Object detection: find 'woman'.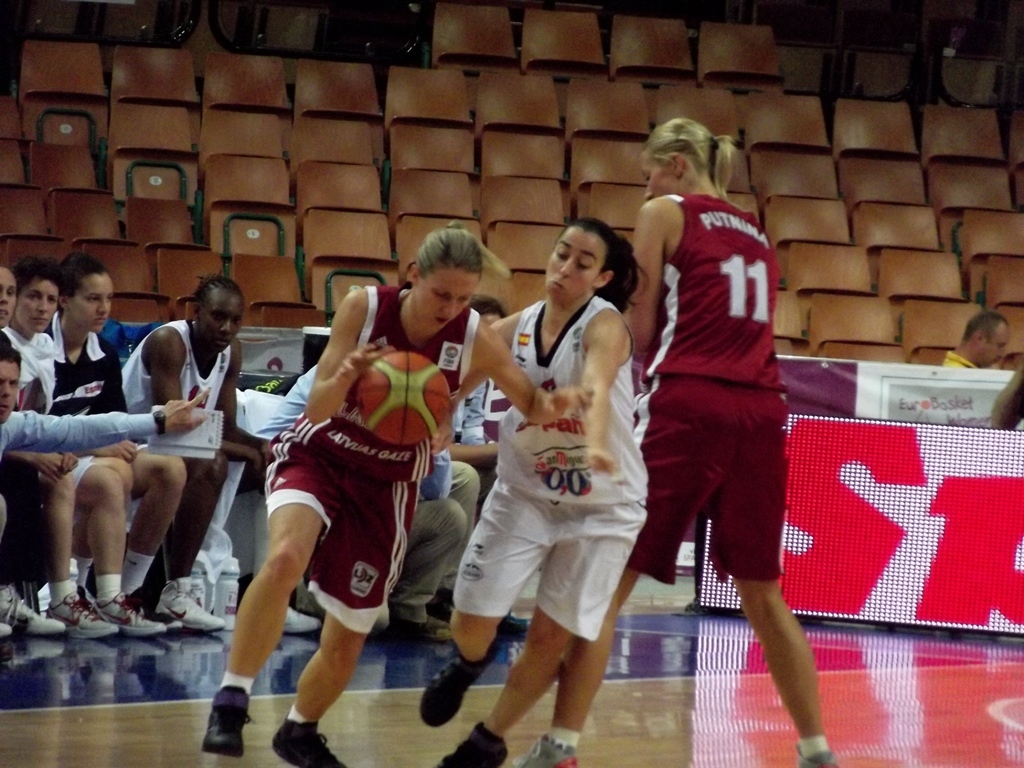
region(199, 223, 590, 767).
